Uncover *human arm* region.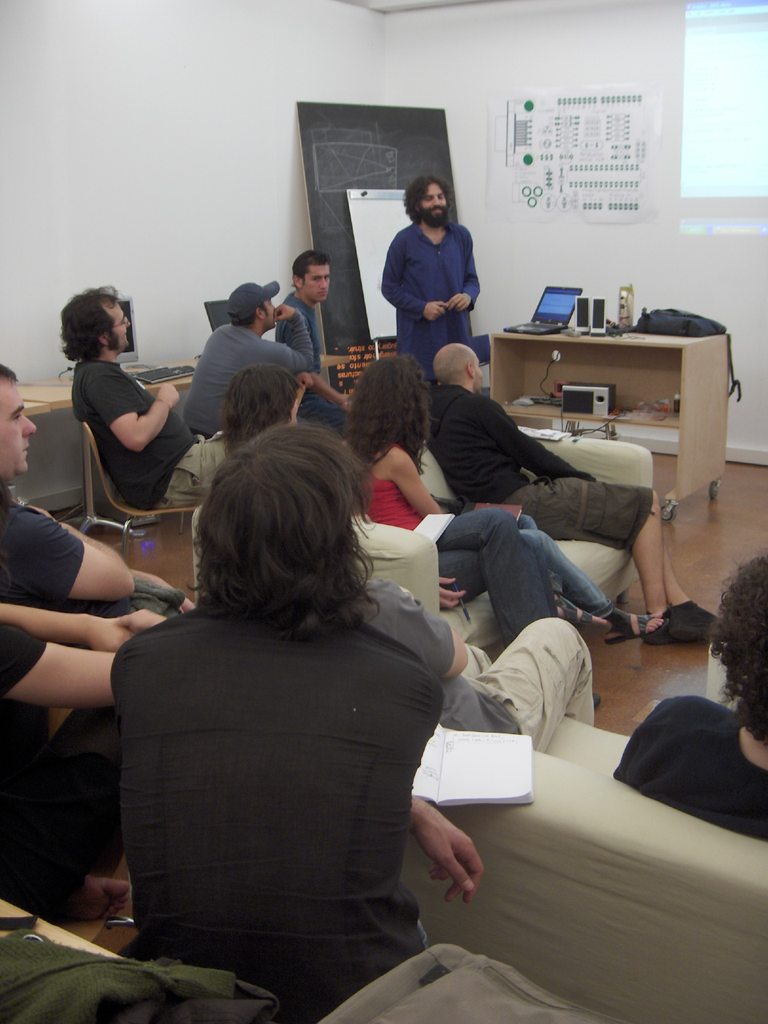
Uncovered: bbox=(442, 573, 469, 610).
